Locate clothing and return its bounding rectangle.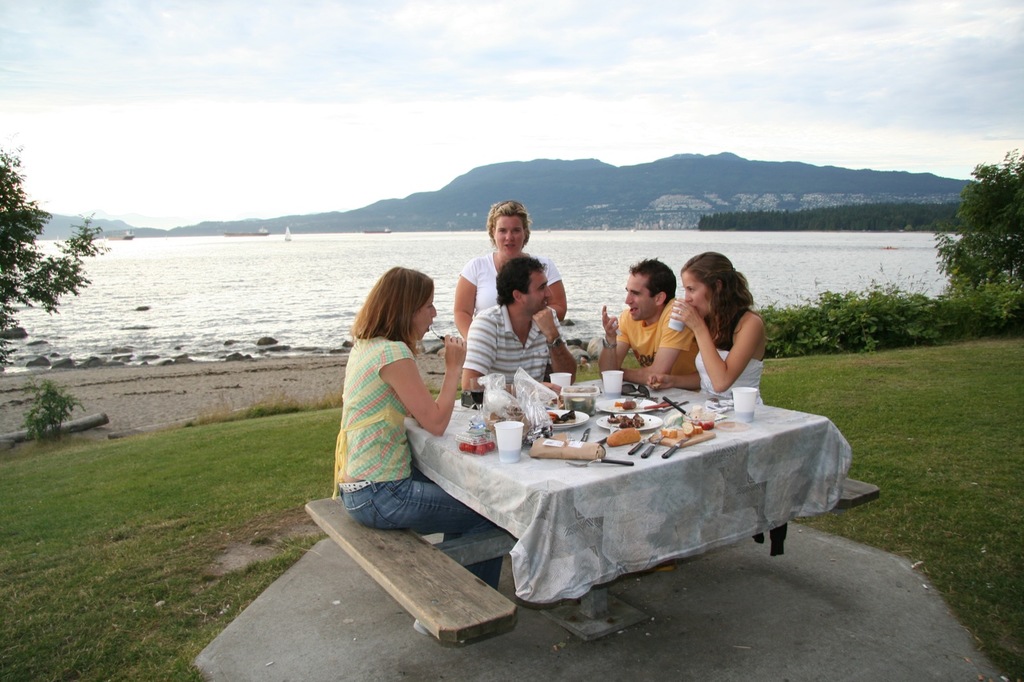
345,476,472,528.
